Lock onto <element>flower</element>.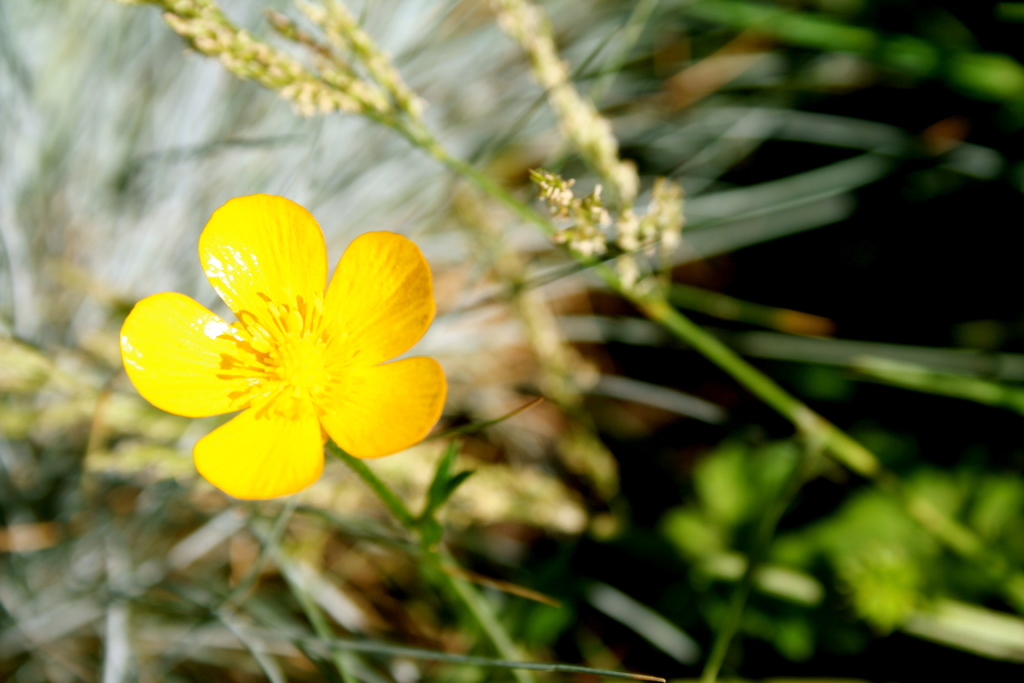
Locked: <box>125,187,452,508</box>.
